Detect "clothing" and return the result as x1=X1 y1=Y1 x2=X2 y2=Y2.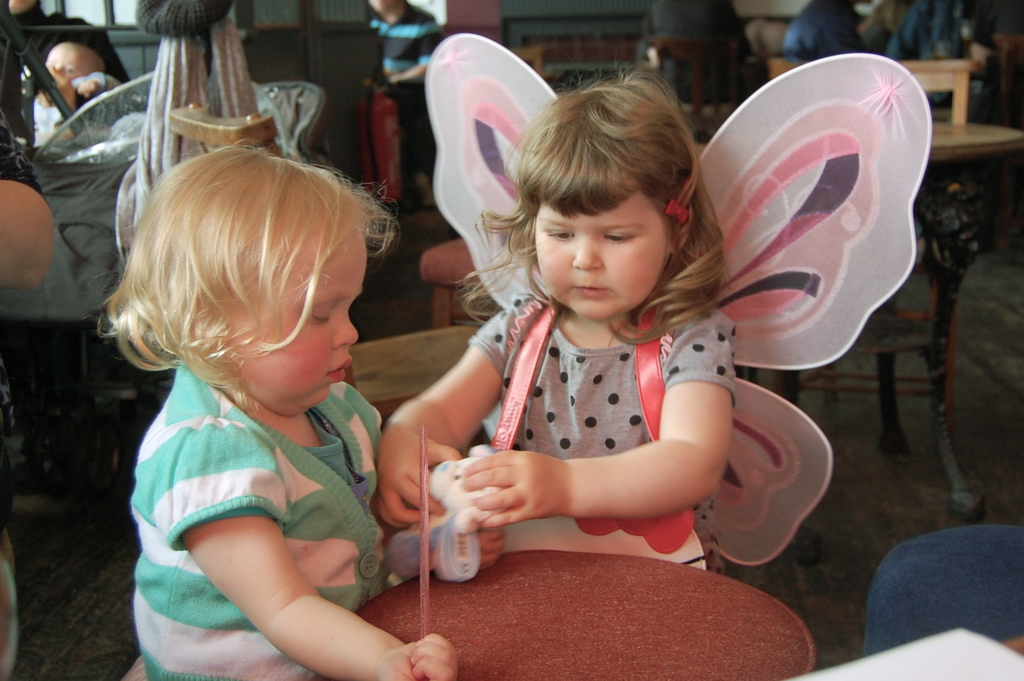
x1=130 y1=354 x2=385 y2=680.
